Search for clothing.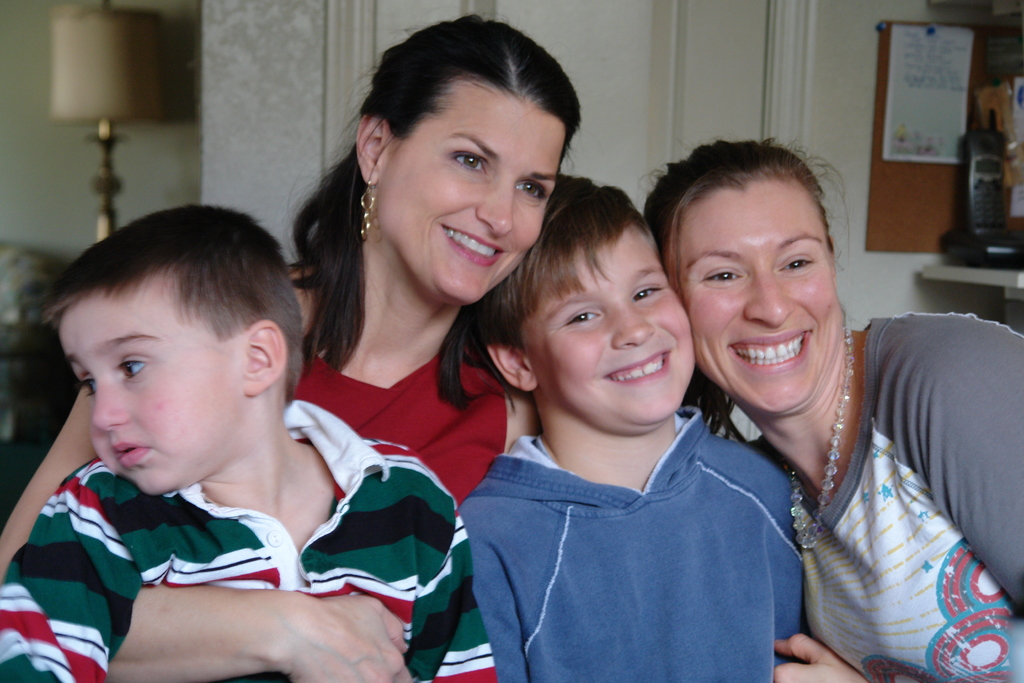
Found at 3,407,500,682.
